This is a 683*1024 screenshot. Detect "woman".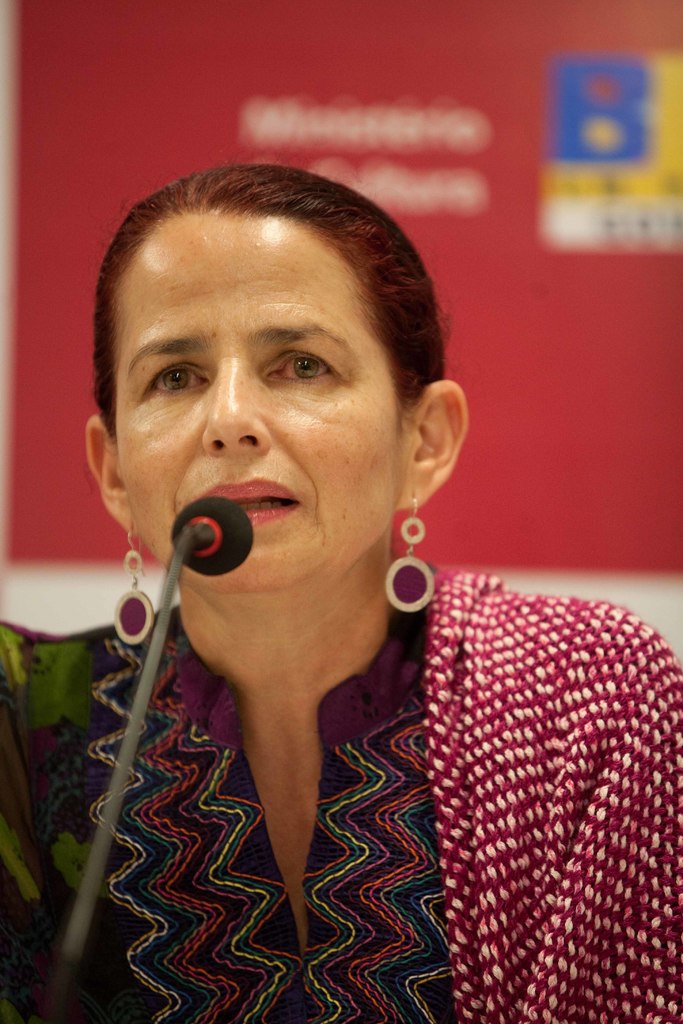
BBox(15, 139, 629, 1009).
